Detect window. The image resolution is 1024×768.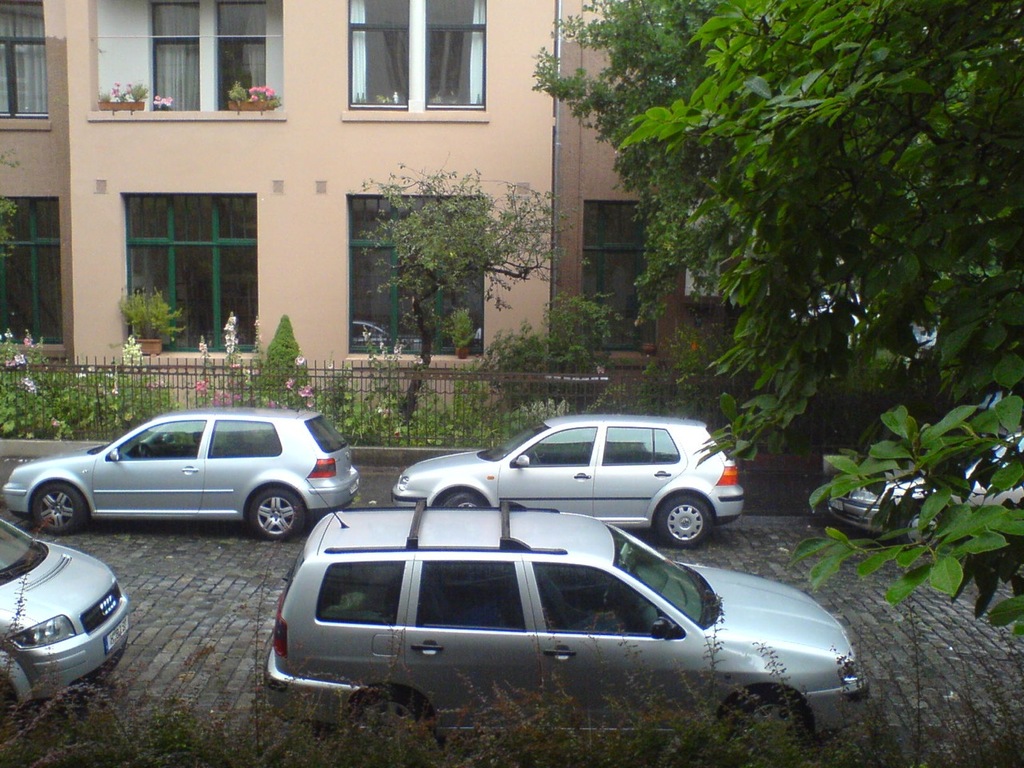
l=425, t=0, r=487, b=109.
